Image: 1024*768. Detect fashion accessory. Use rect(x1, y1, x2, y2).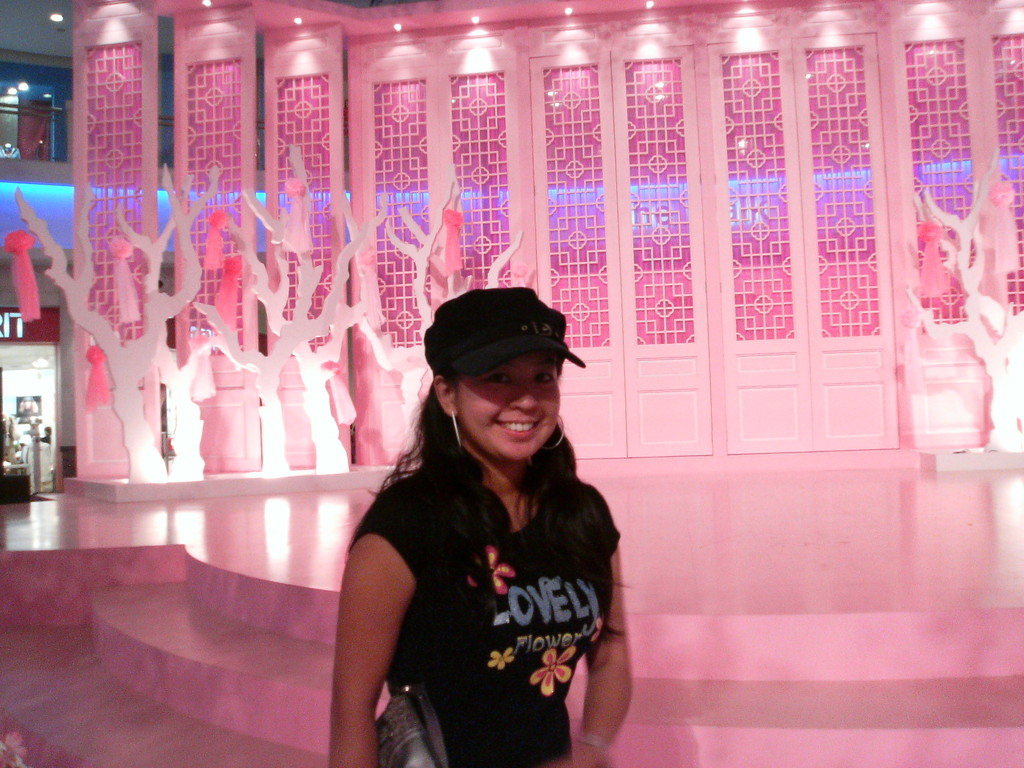
rect(575, 733, 606, 748).
